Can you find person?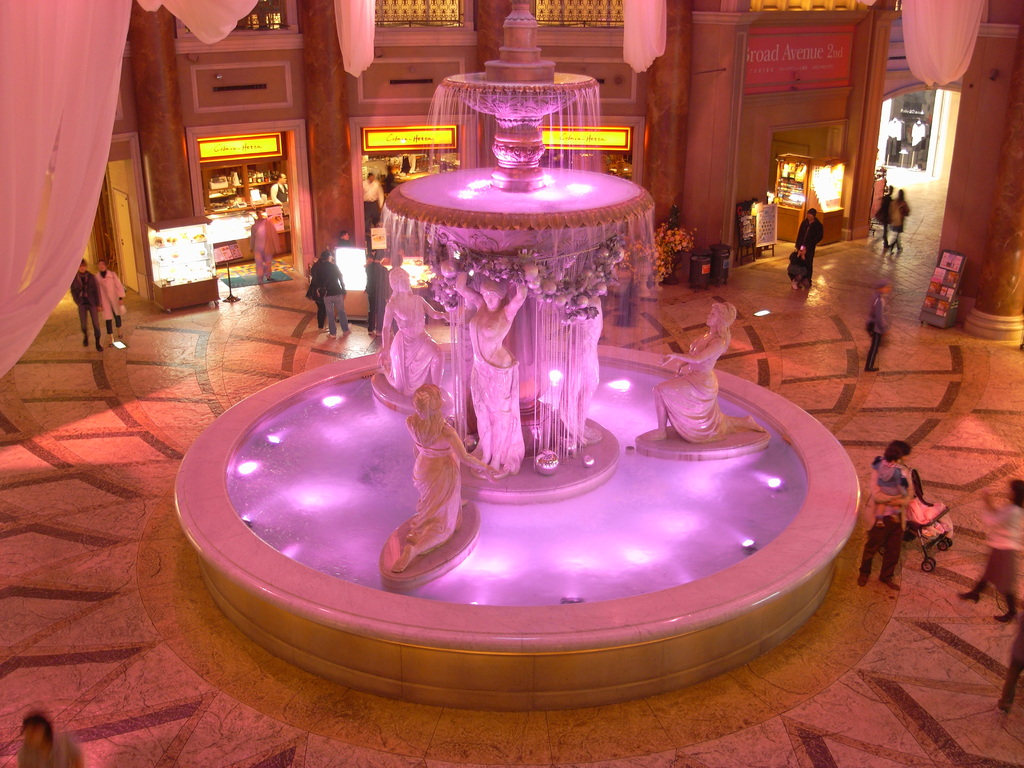
Yes, bounding box: 362:248:392:337.
